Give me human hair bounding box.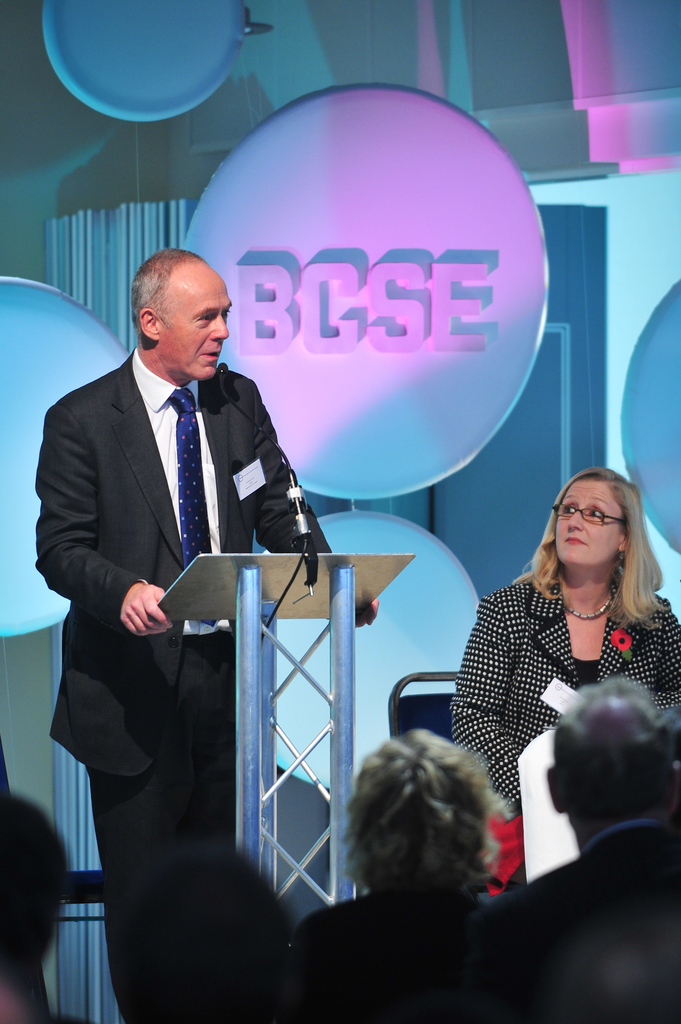
<bbox>0, 788, 73, 984</bbox>.
